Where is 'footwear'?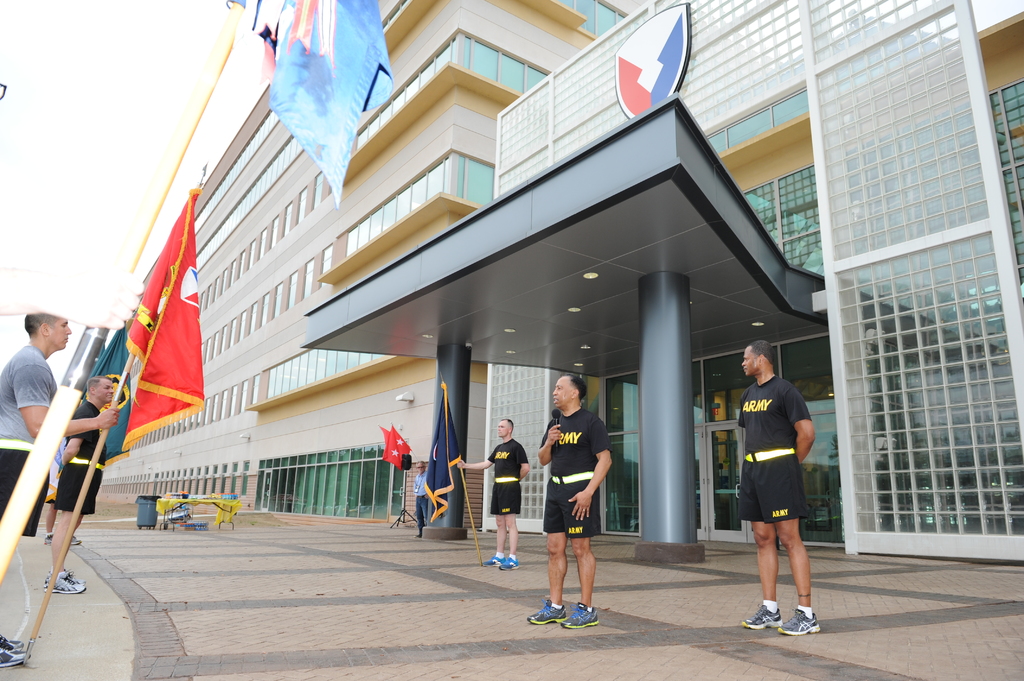
1, 650, 28, 671.
